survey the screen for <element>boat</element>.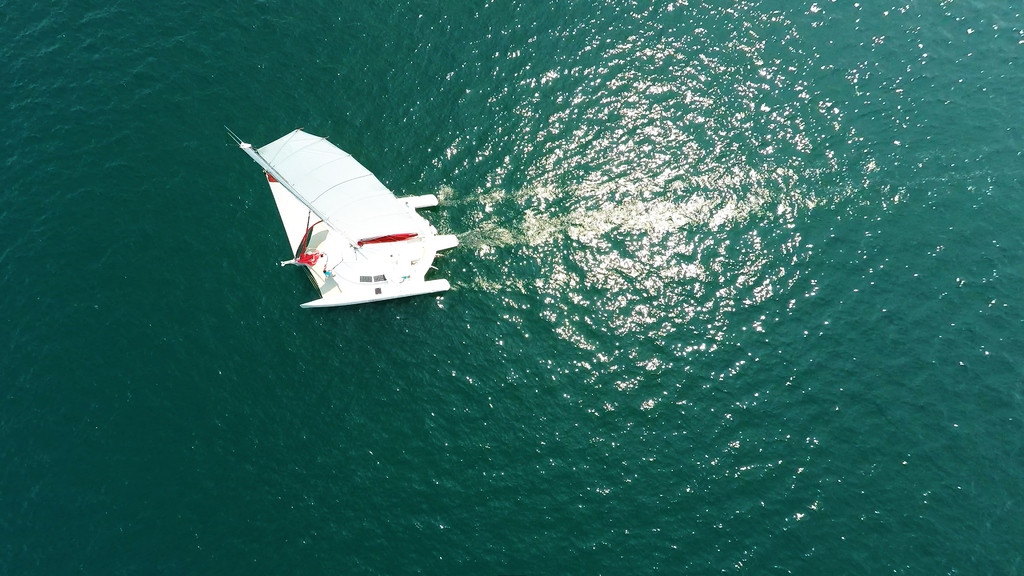
Survey found: {"left": 223, "top": 118, "right": 474, "bottom": 313}.
